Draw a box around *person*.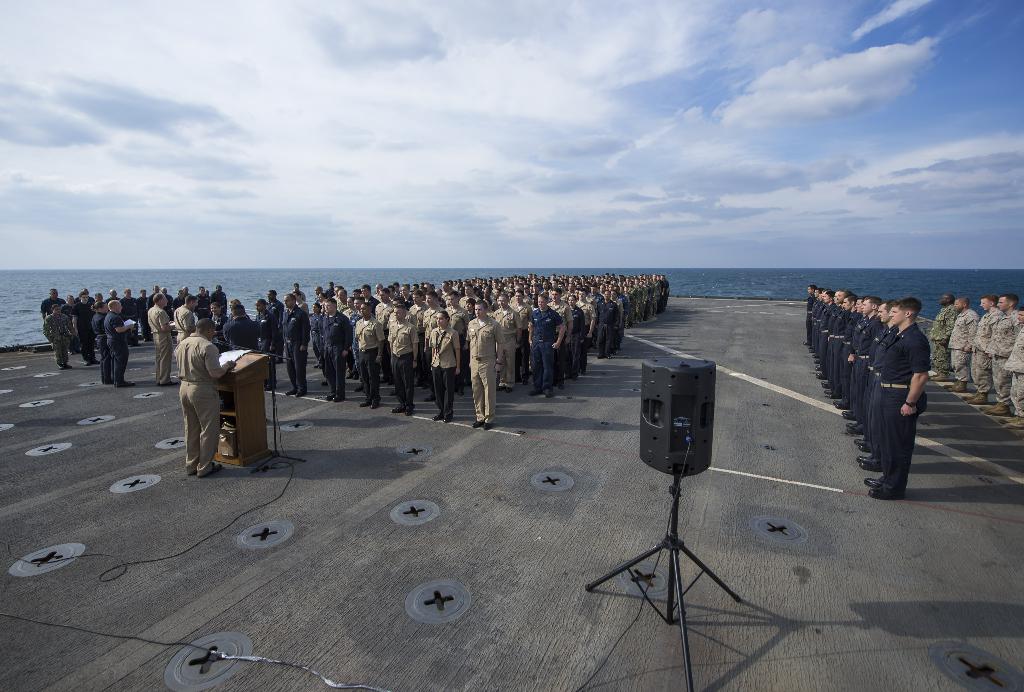
[x1=387, y1=307, x2=415, y2=416].
